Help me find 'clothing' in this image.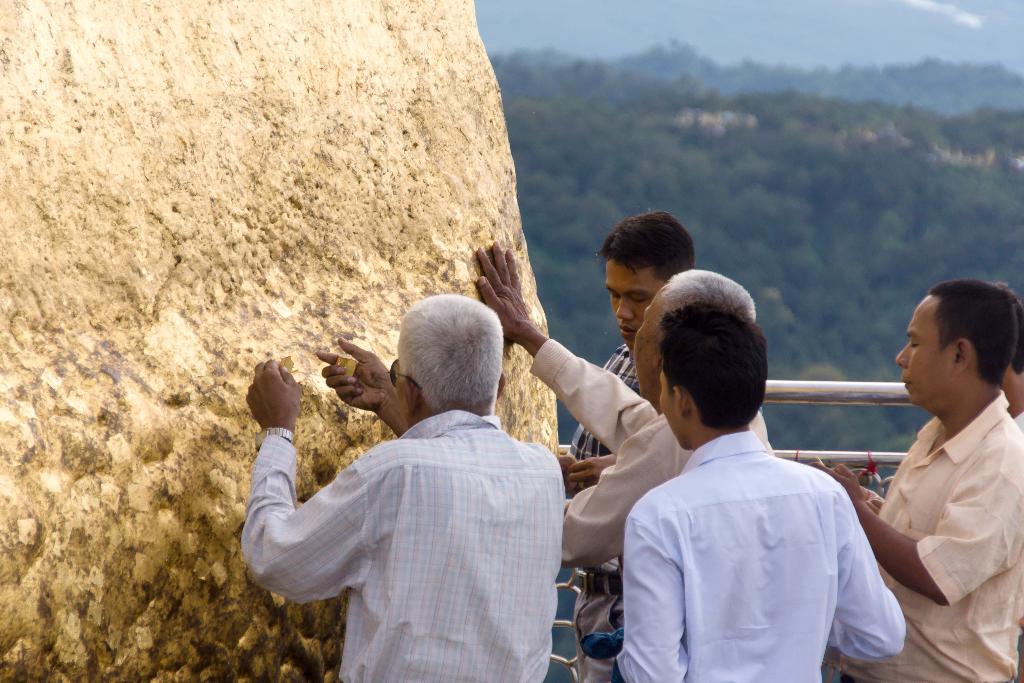
Found it: x1=525, y1=340, x2=771, y2=682.
